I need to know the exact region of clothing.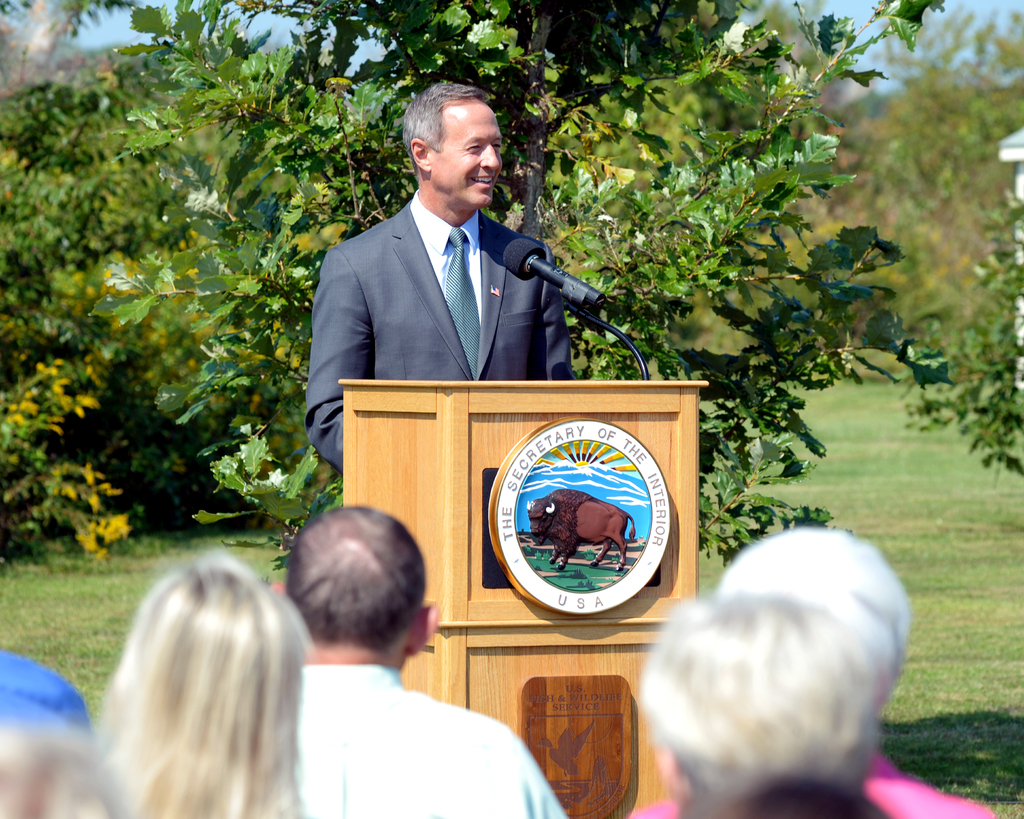
Region: x1=669, y1=789, x2=886, y2=818.
